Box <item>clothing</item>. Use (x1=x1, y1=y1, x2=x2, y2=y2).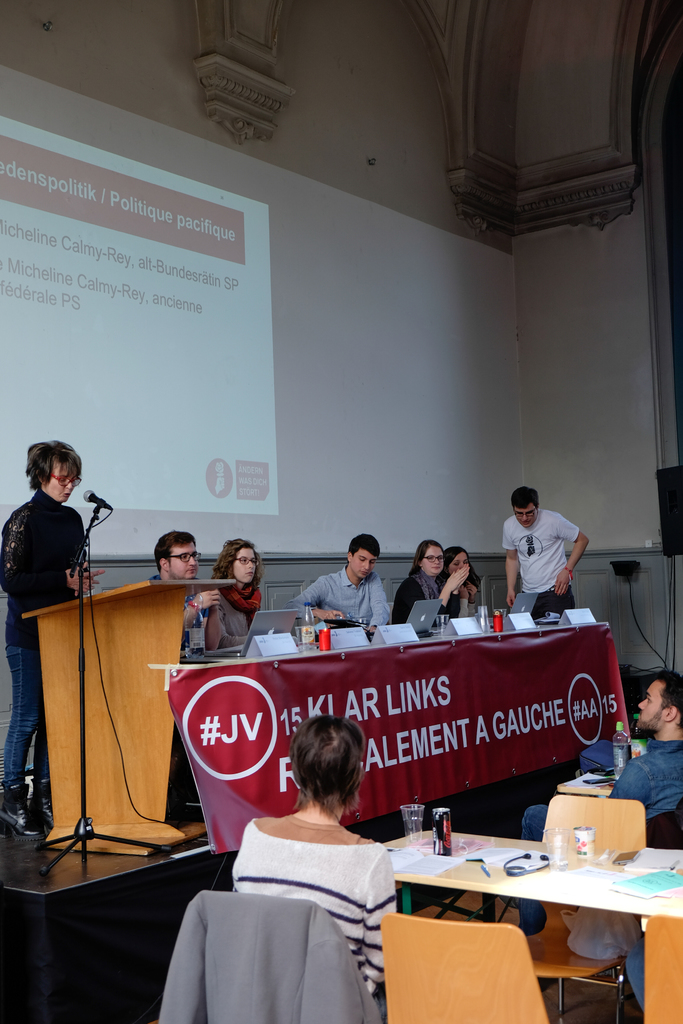
(x1=496, y1=505, x2=585, y2=622).
